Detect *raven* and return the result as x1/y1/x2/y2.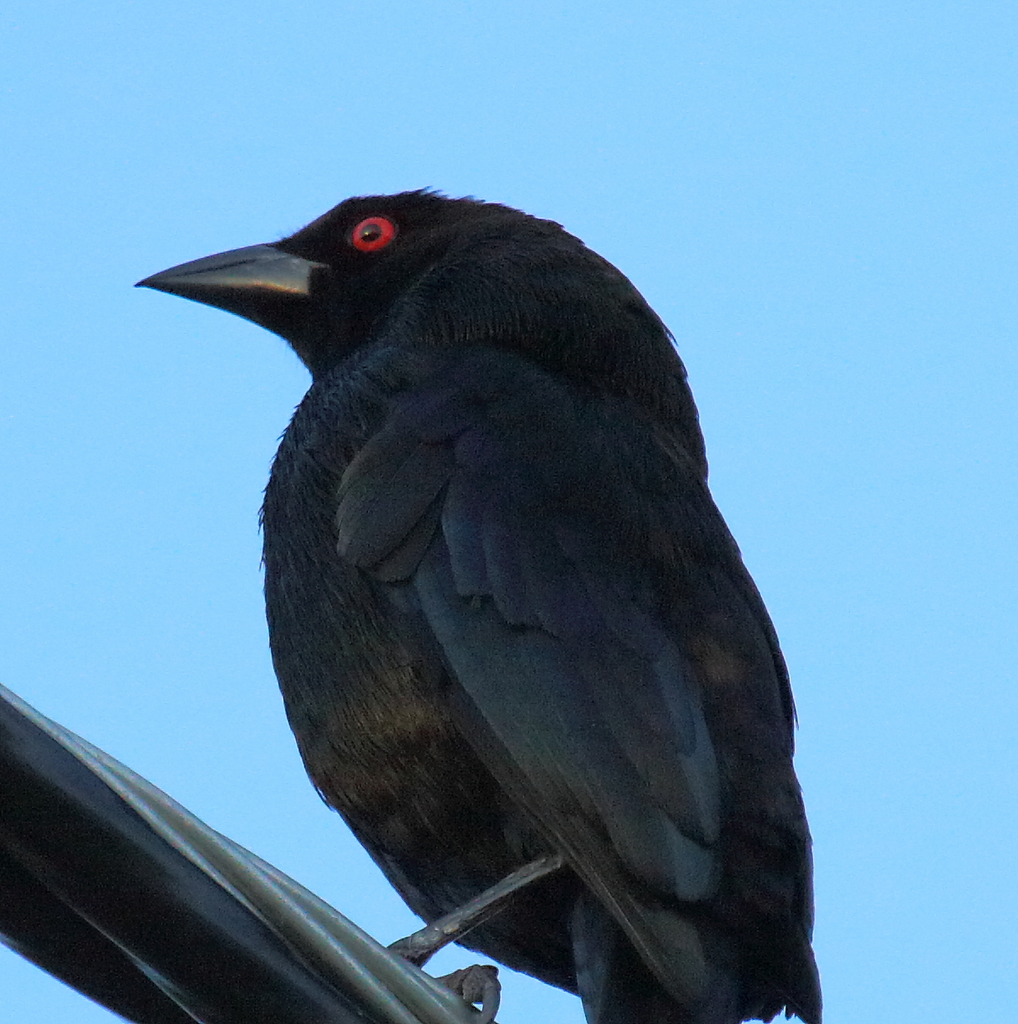
121/209/810/1002.
